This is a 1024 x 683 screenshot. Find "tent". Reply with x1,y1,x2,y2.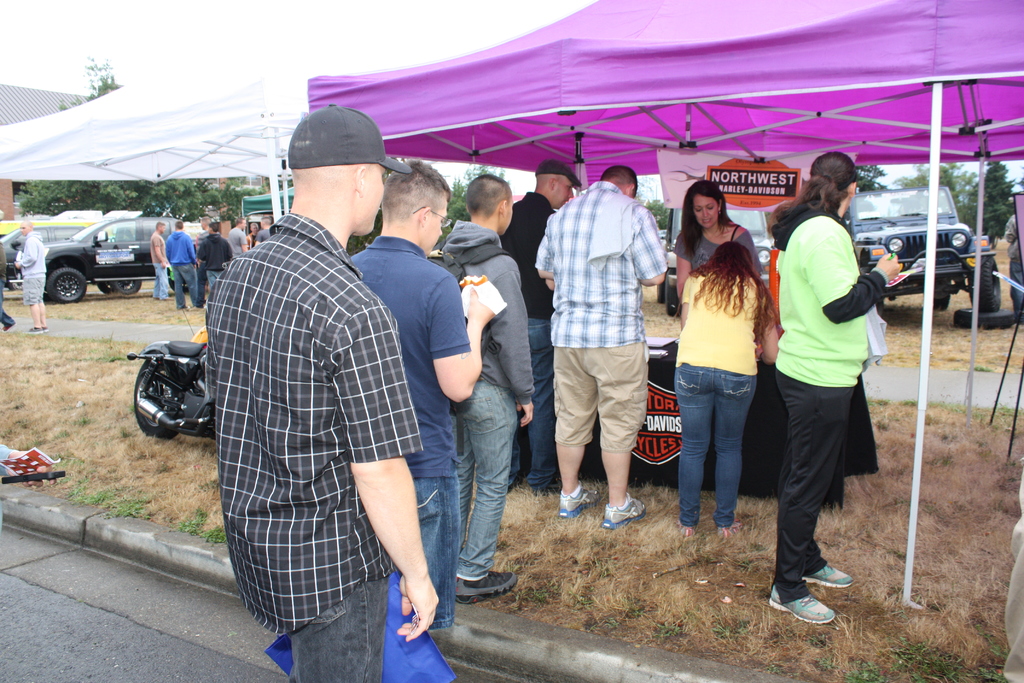
4,15,317,231.
